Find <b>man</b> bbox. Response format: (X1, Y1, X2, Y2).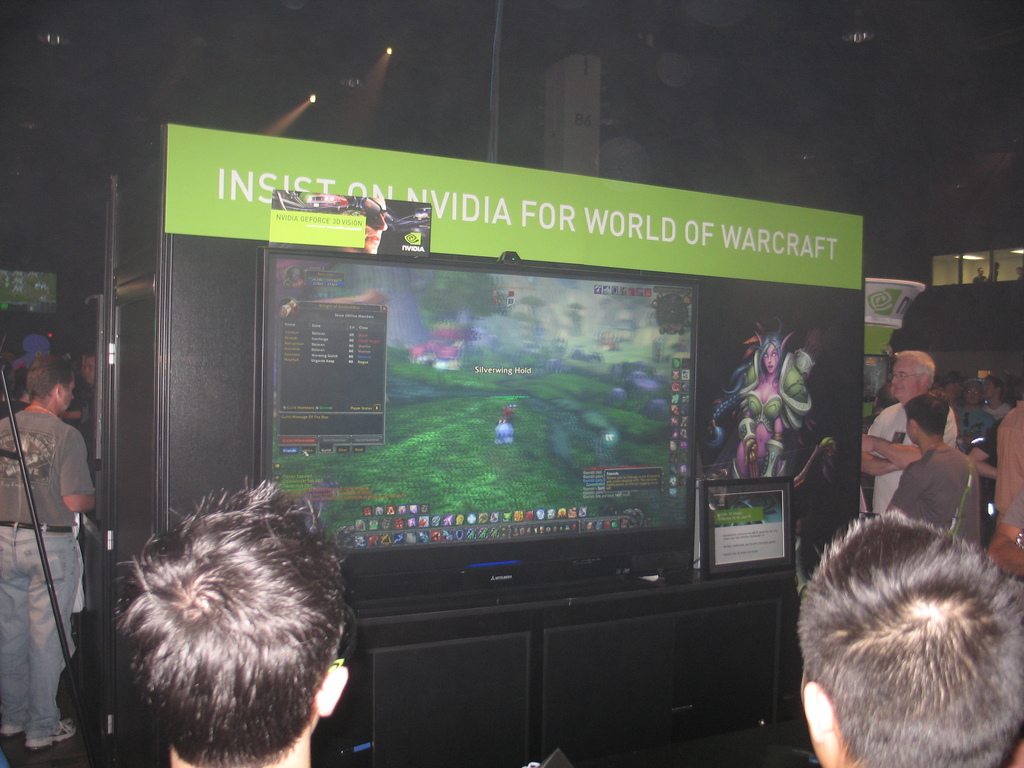
(334, 193, 391, 255).
